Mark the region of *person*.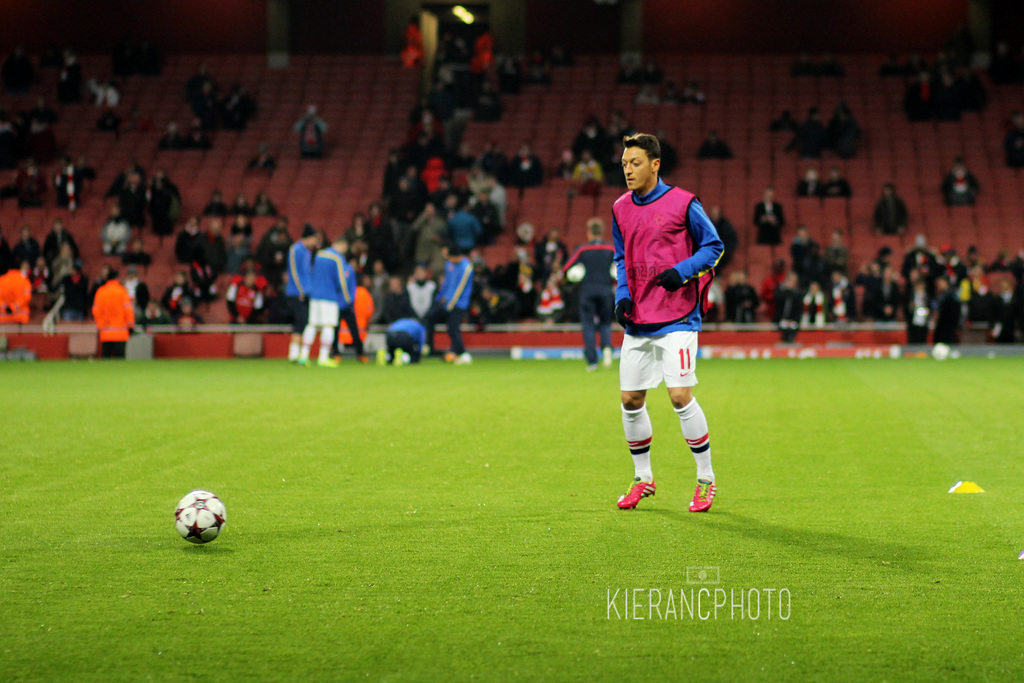
Region: {"left": 304, "top": 233, "right": 353, "bottom": 369}.
